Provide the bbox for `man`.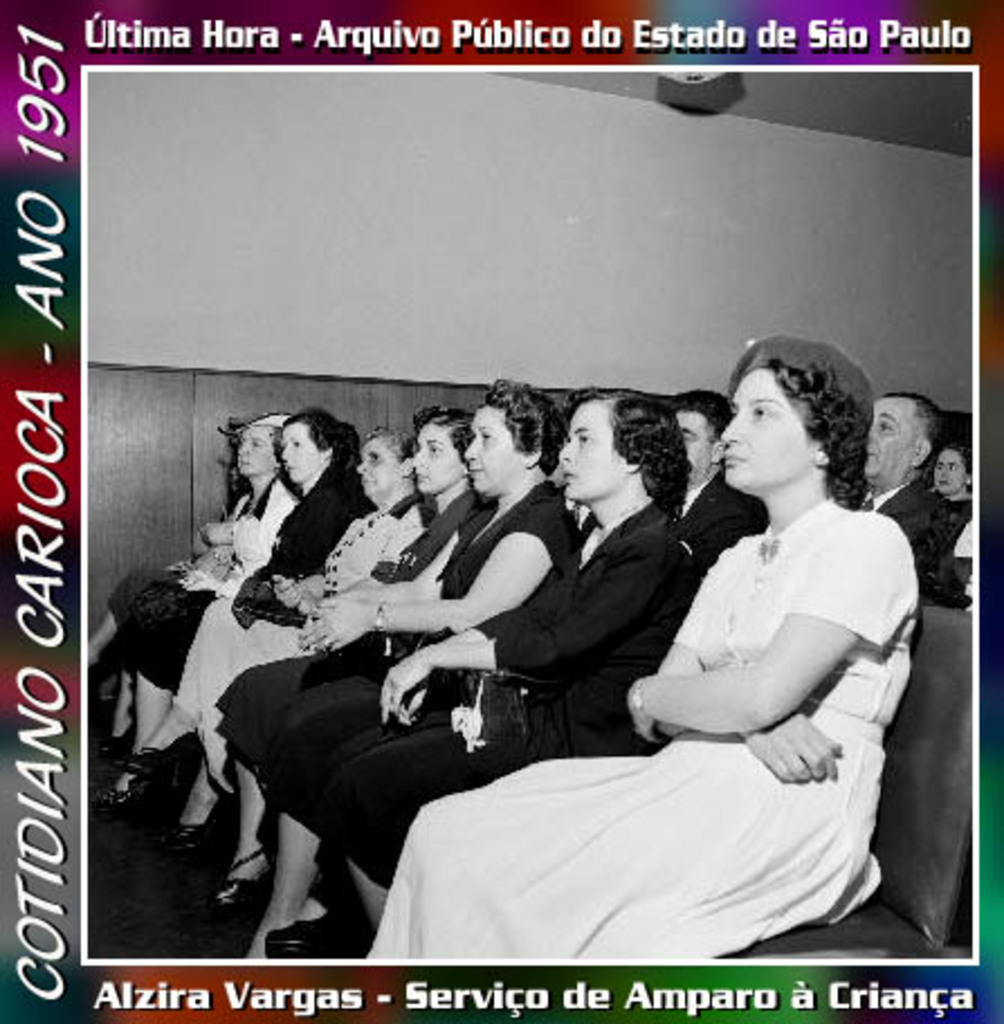
[x1=658, y1=384, x2=766, y2=570].
